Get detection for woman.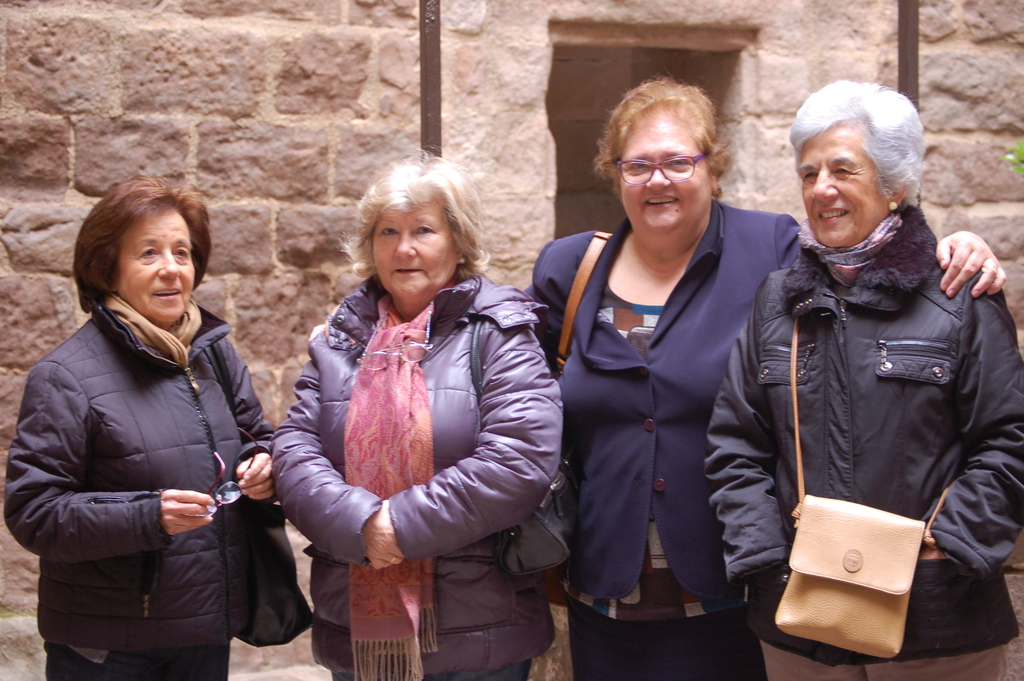
Detection: 311 78 1006 680.
